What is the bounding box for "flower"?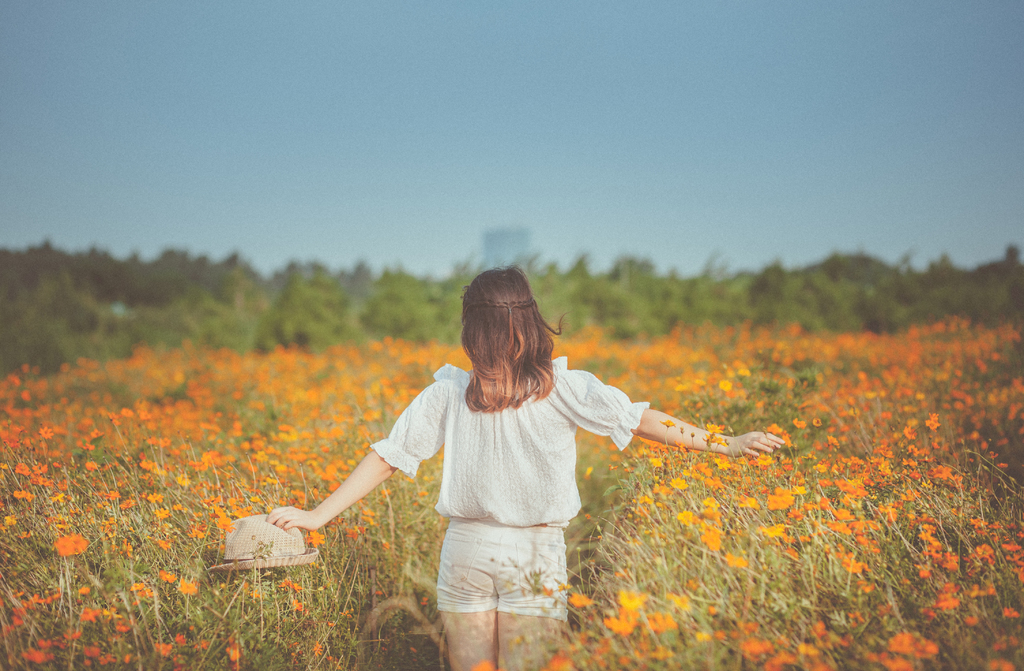
(x1=49, y1=529, x2=89, y2=562).
